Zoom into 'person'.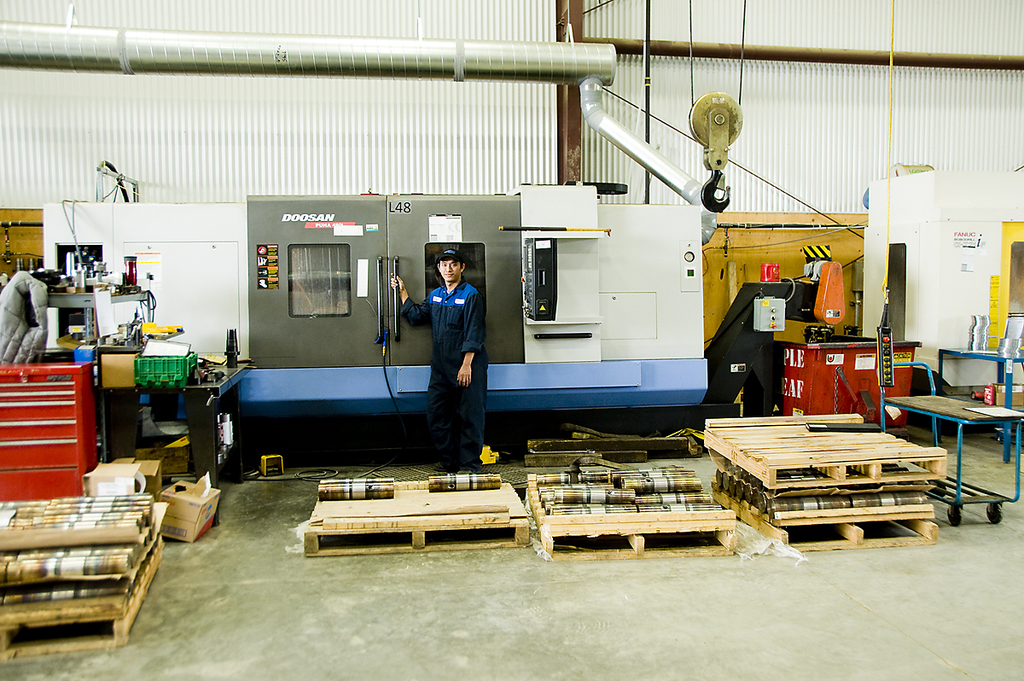
Zoom target: box=[402, 230, 489, 457].
